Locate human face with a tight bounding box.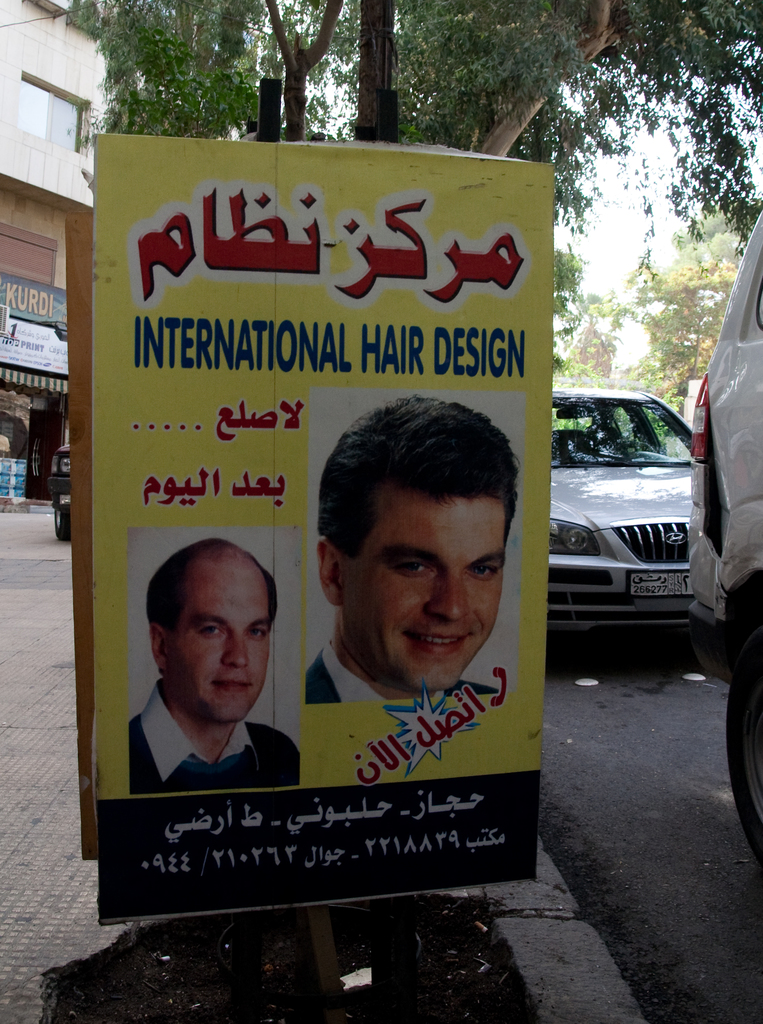
[334,498,500,689].
